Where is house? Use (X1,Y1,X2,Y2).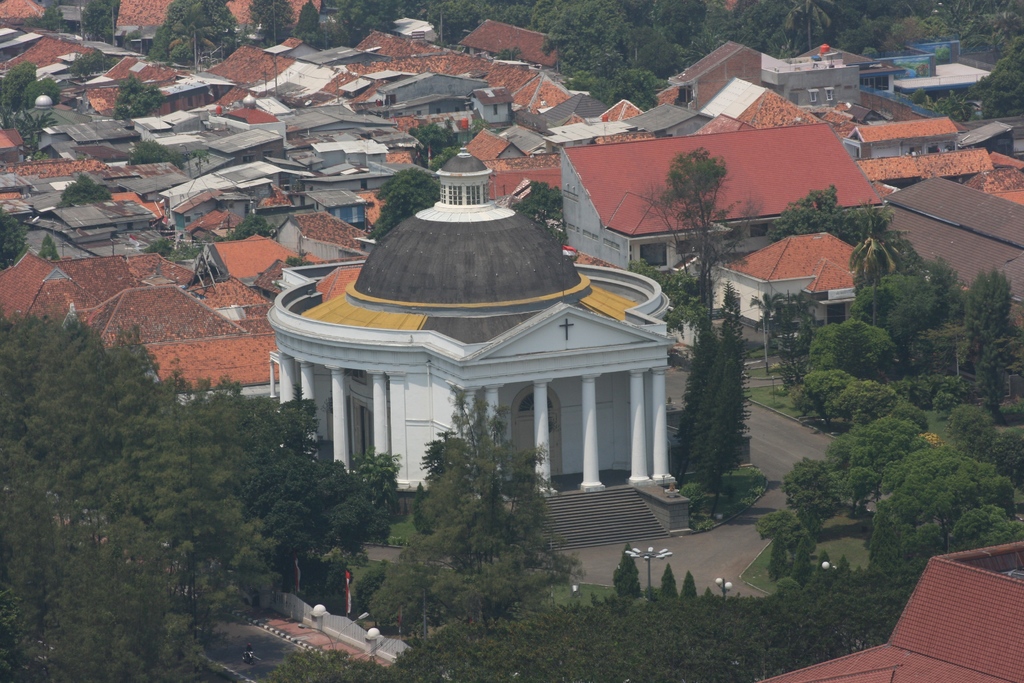
(719,235,858,327).
